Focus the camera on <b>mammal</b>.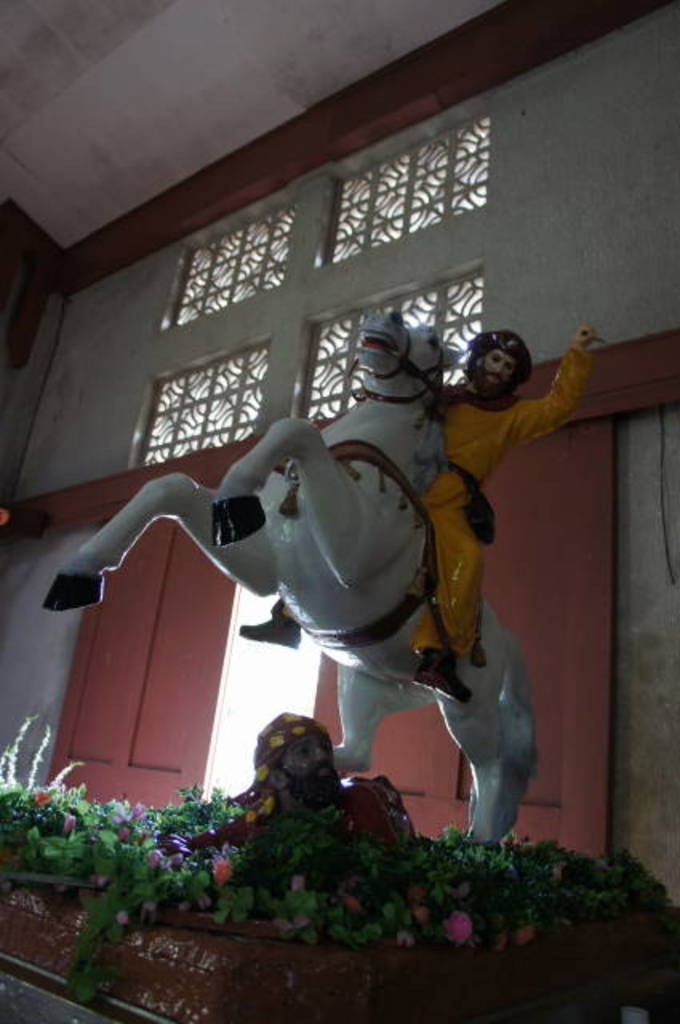
Focus region: [left=38, top=310, right=542, bottom=842].
